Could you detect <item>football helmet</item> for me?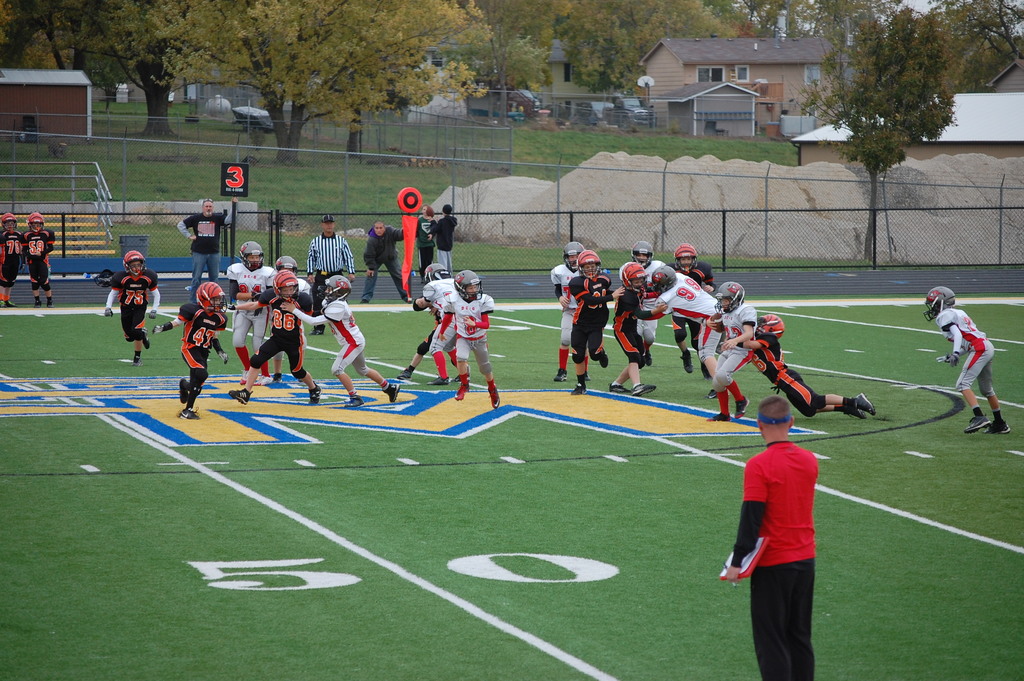
Detection result: <region>756, 311, 776, 327</region>.
